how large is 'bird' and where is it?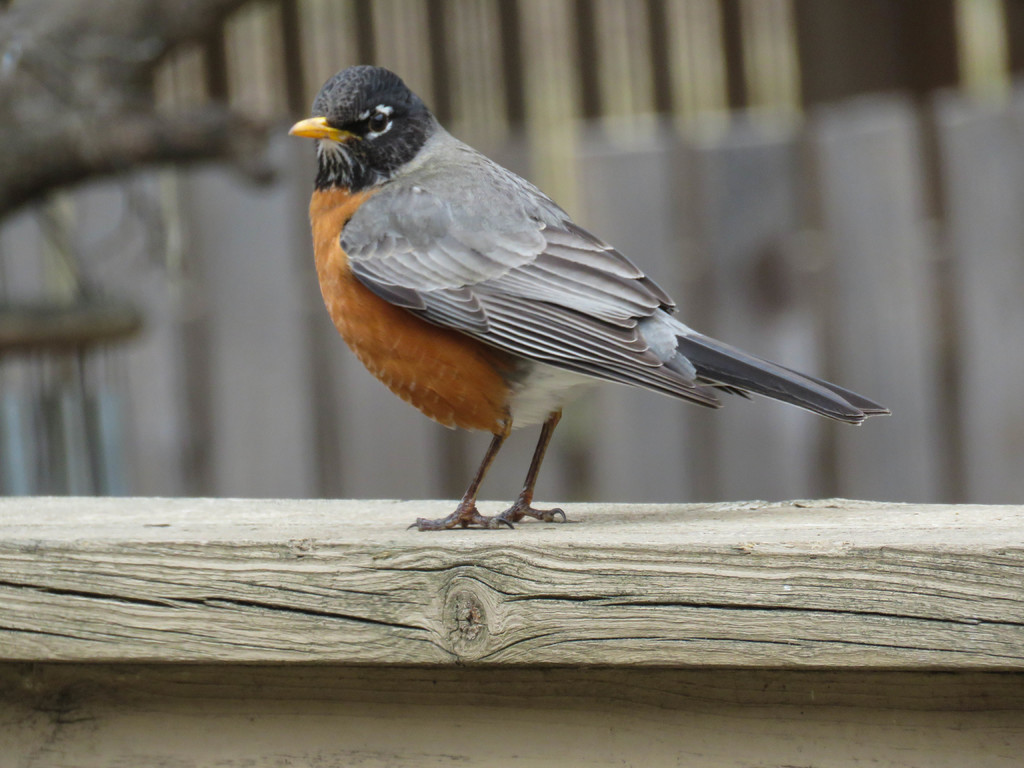
Bounding box: (257,65,911,515).
